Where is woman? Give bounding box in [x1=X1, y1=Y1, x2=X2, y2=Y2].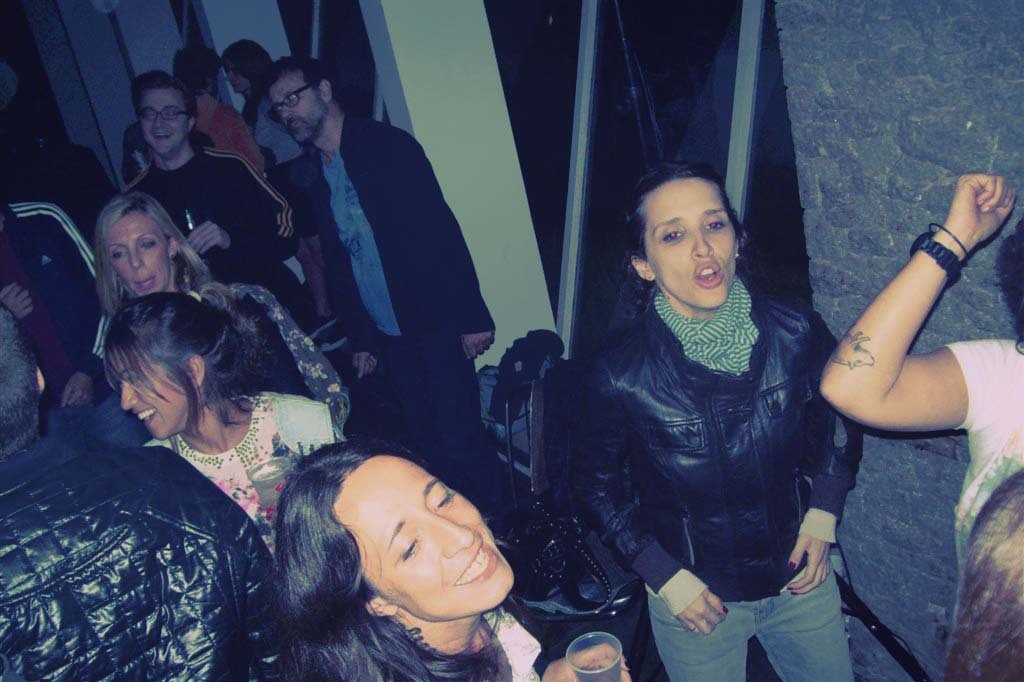
[x1=83, y1=192, x2=351, y2=436].
